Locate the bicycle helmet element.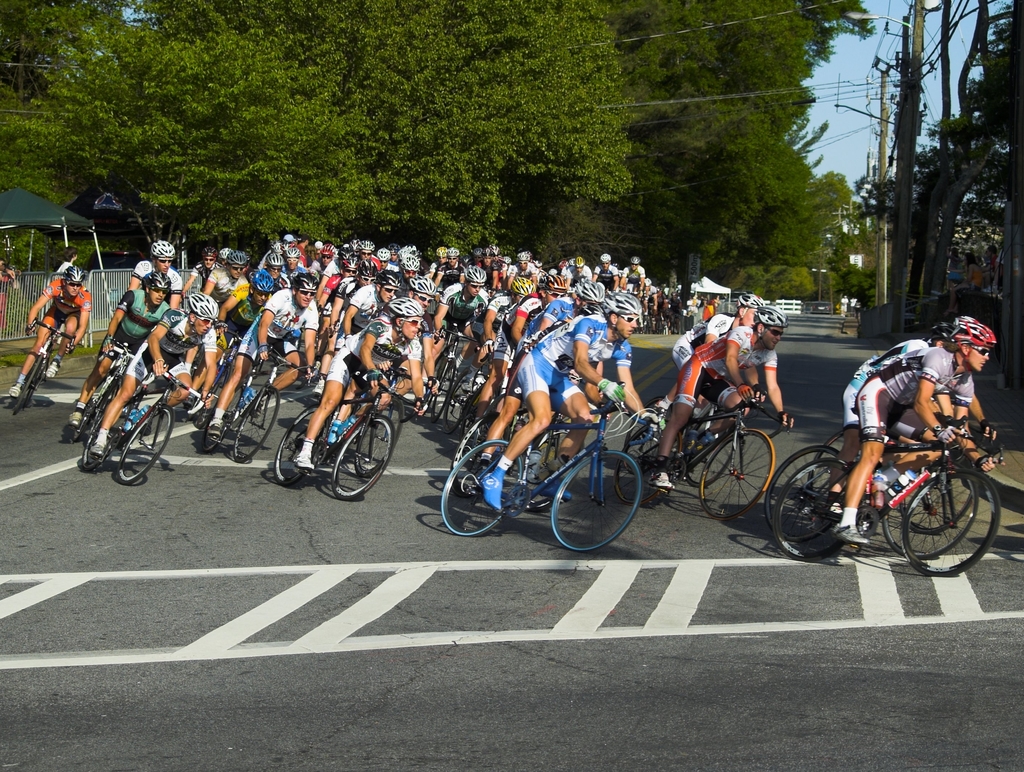
Element bbox: 390/243/397/253.
